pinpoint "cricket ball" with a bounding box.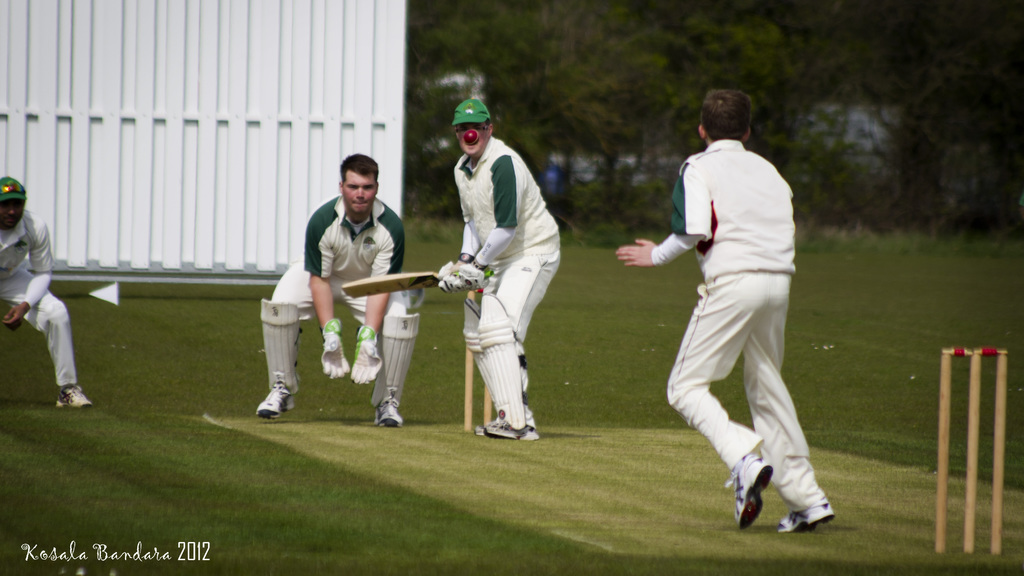
x1=463 y1=130 x2=479 y2=147.
